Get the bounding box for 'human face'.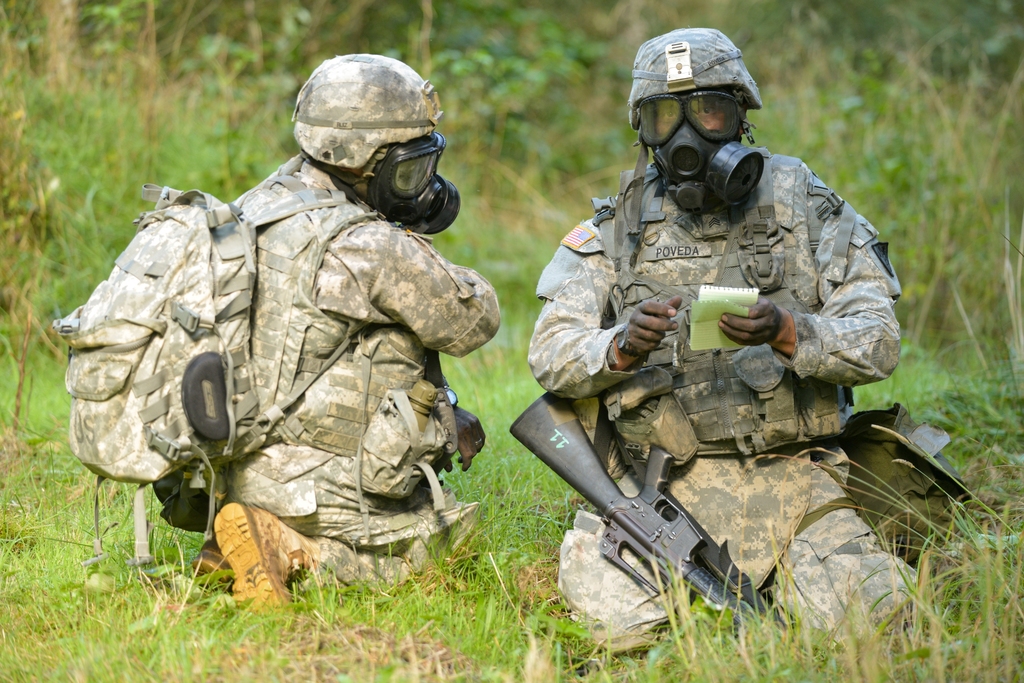
(655,95,733,139).
